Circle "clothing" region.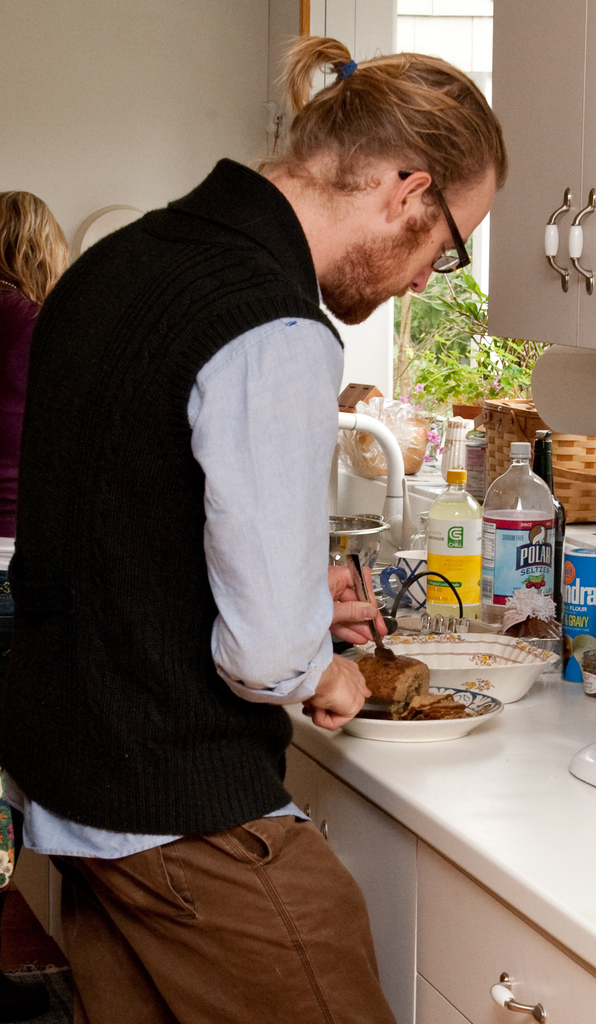
Region: <bbox>0, 193, 394, 1016</bbox>.
